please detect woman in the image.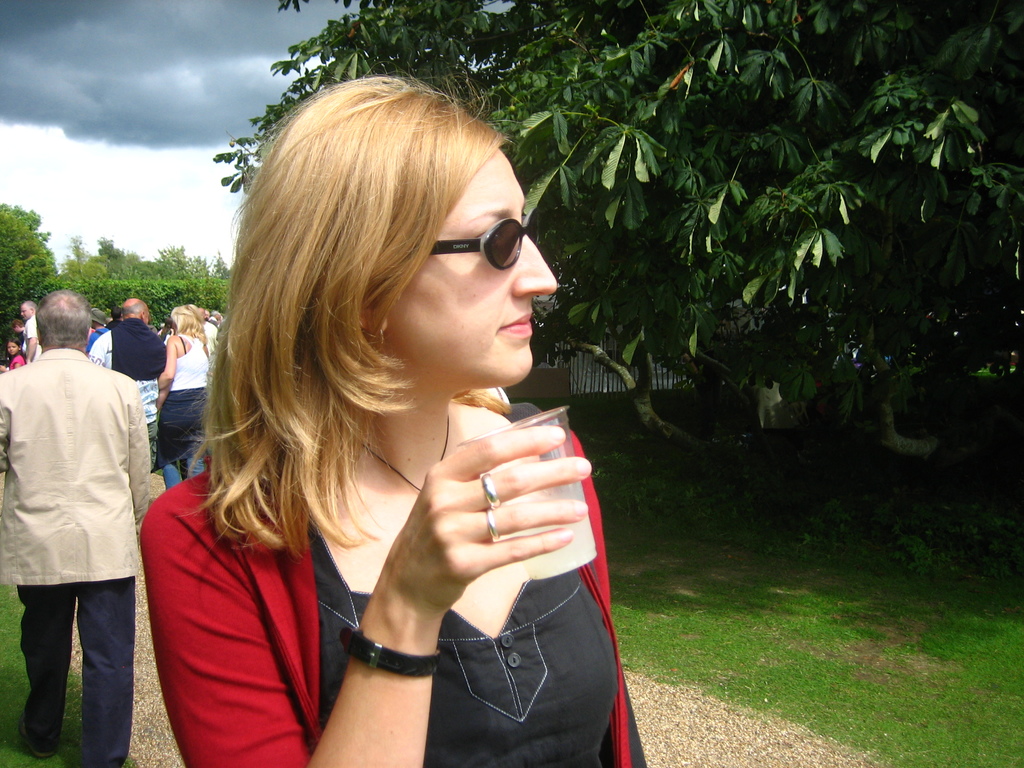
locate(155, 305, 211, 488).
